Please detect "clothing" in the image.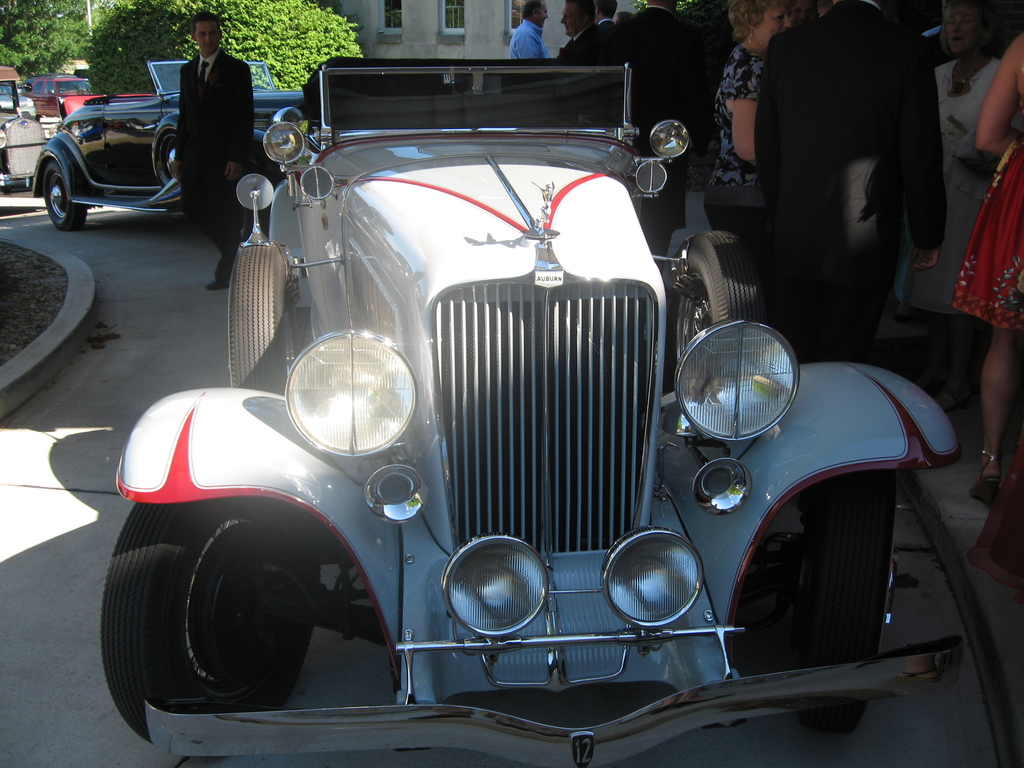
x1=166, y1=37, x2=259, y2=287.
